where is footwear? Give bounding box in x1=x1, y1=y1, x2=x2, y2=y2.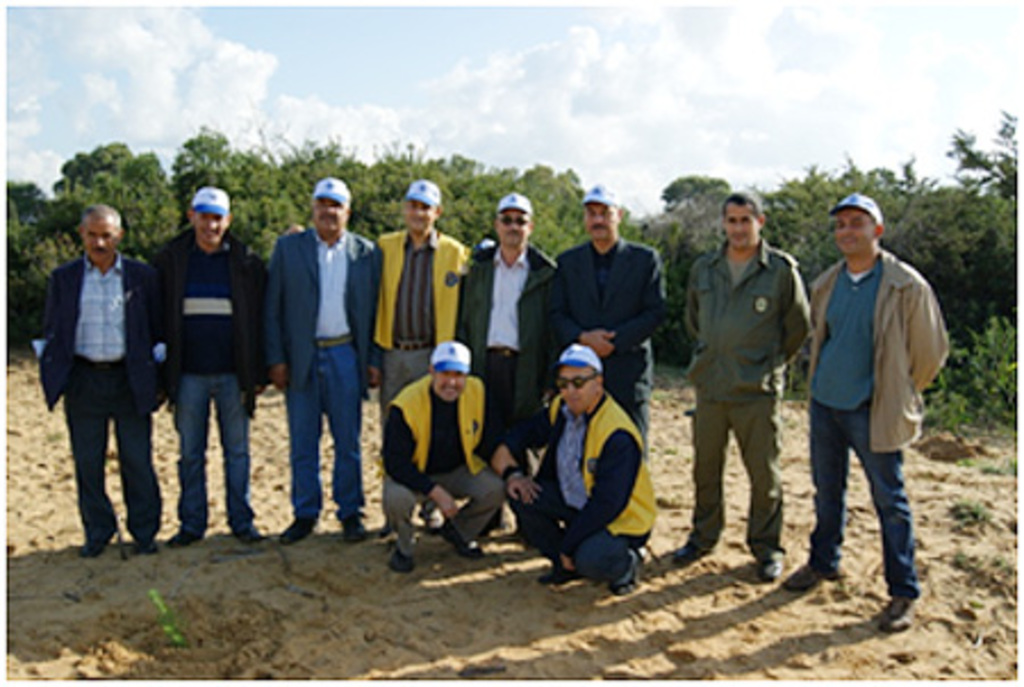
x1=876, y1=594, x2=915, y2=630.
